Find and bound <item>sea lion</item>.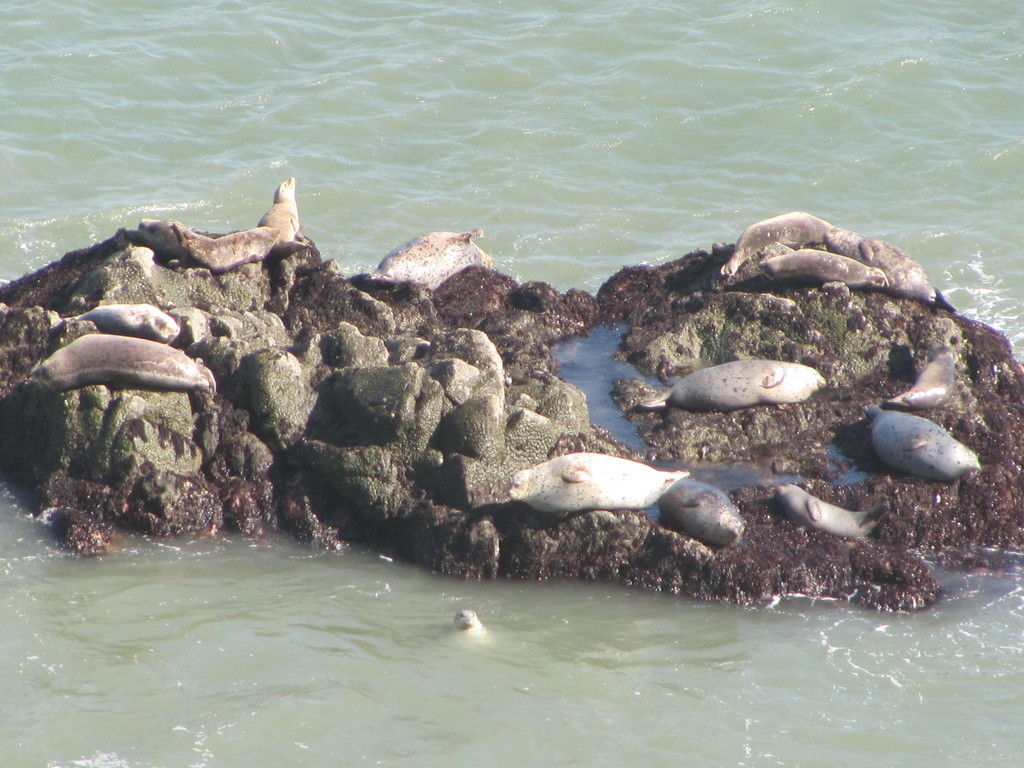
Bound: box=[172, 221, 278, 271].
